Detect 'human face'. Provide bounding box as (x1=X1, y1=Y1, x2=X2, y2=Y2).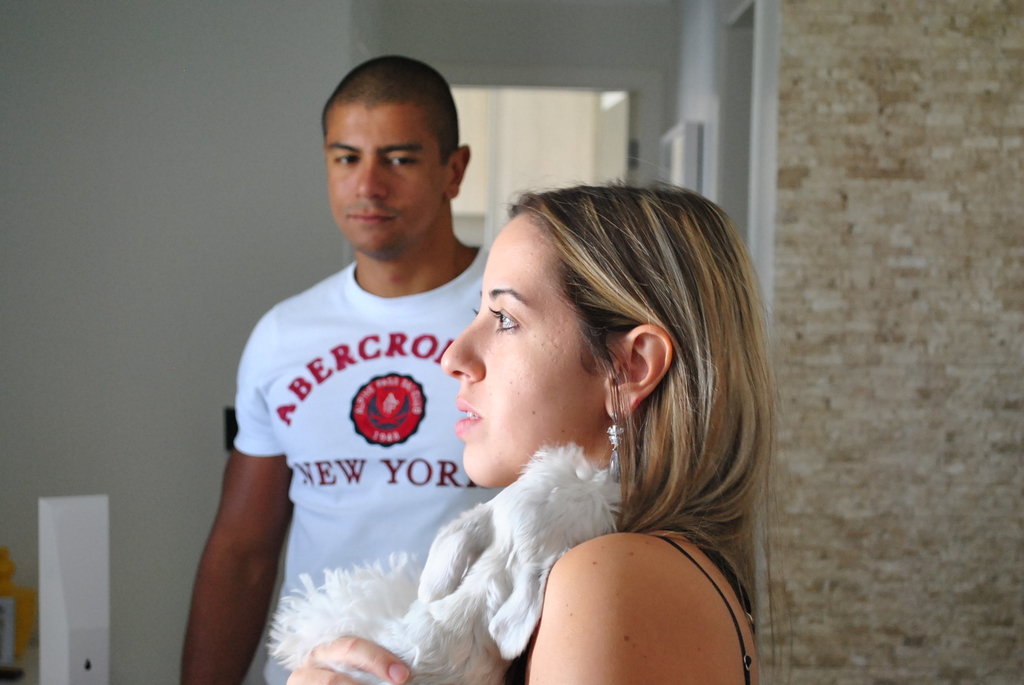
(x1=320, y1=106, x2=445, y2=257).
